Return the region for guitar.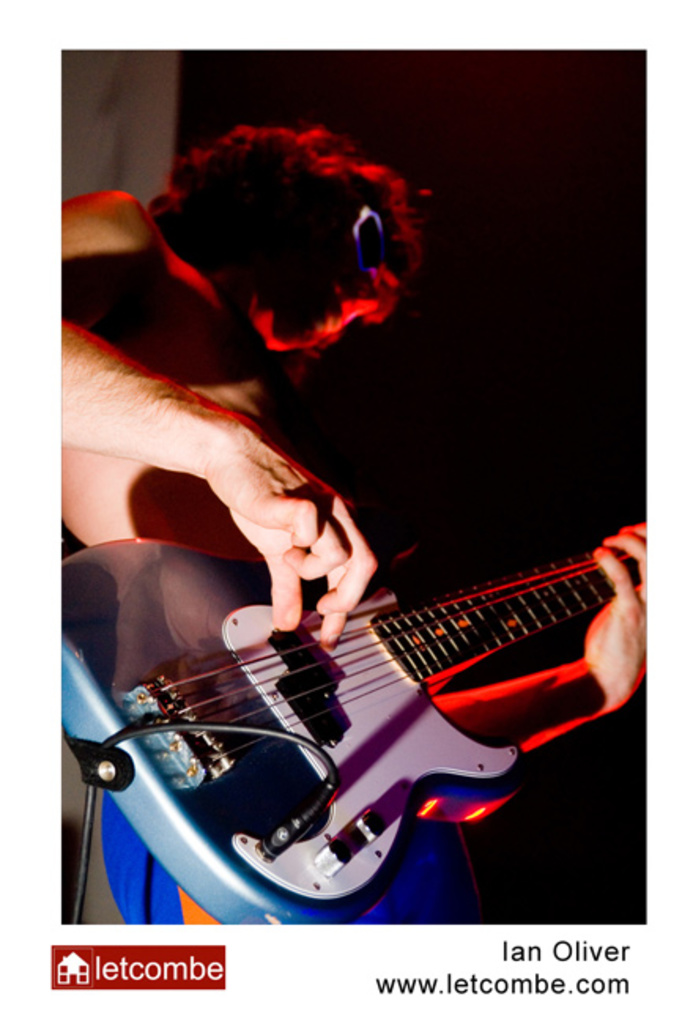
x1=63, y1=528, x2=646, y2=926.
